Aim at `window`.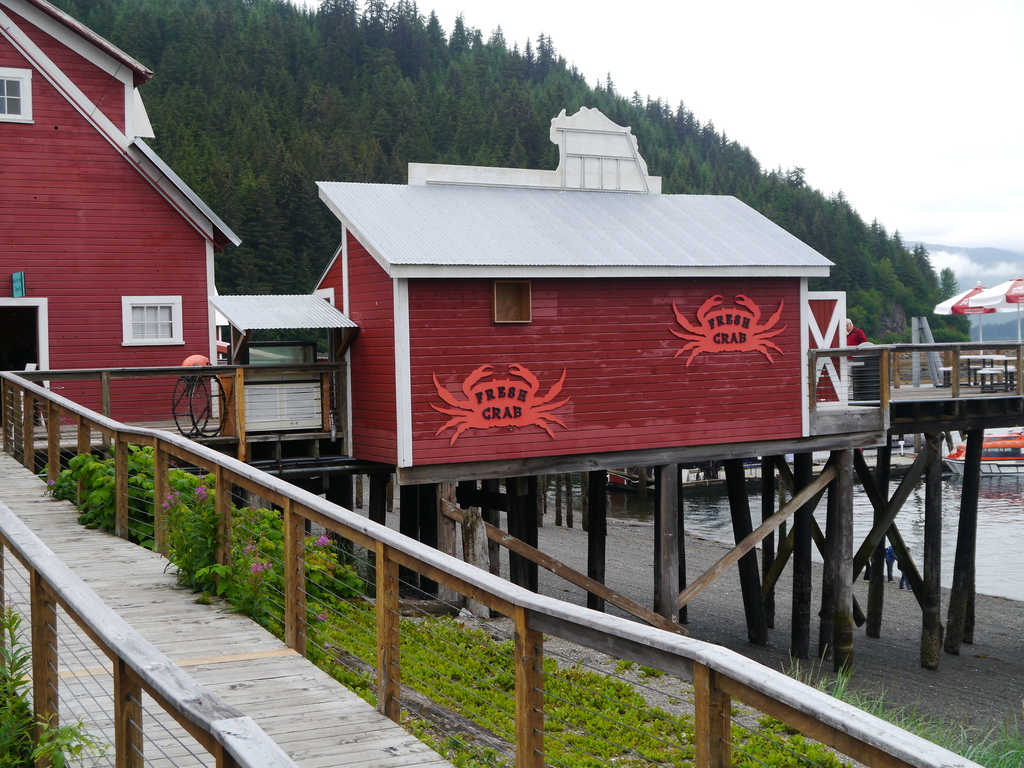
Aimed at {"x1": 120, "y1": 296, "x2": 184, "y2": 341}.
